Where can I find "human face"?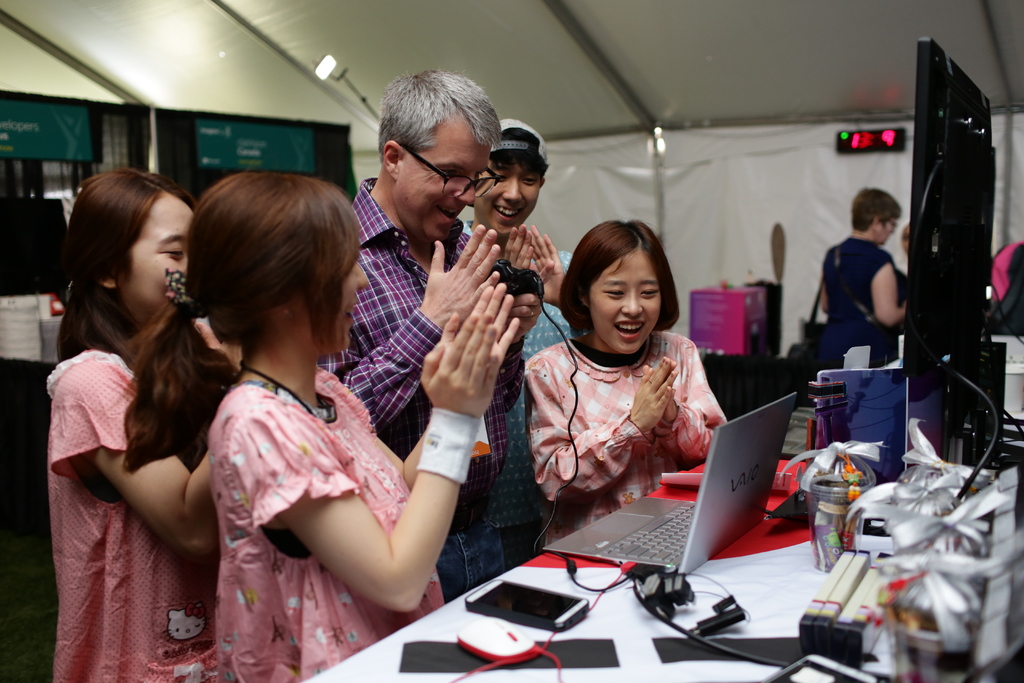
You can find it at bbox=[474, 161, 541, 236].
